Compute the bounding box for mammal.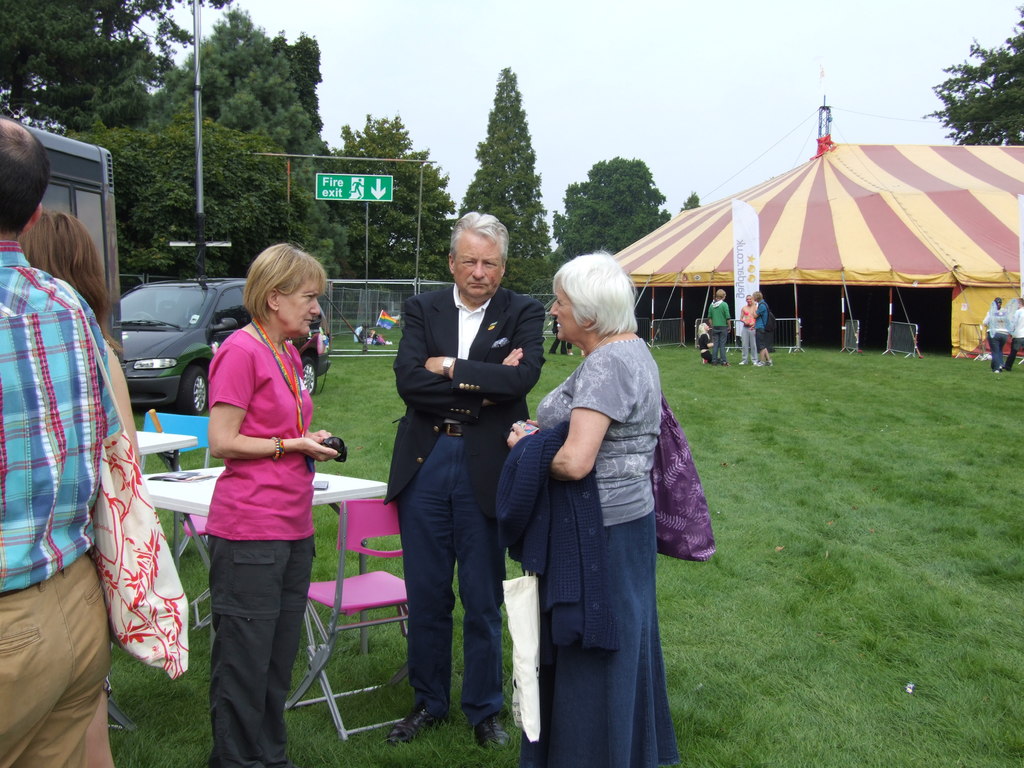
567, 341, 584, 357.
